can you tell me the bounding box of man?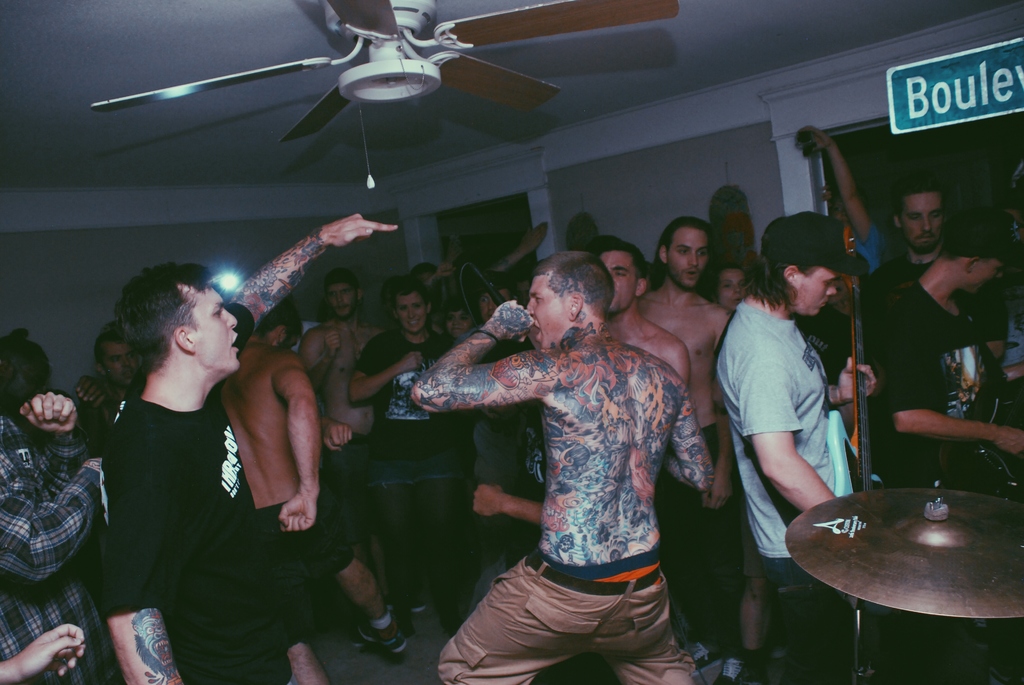
region(215, 290, 409, 684).
